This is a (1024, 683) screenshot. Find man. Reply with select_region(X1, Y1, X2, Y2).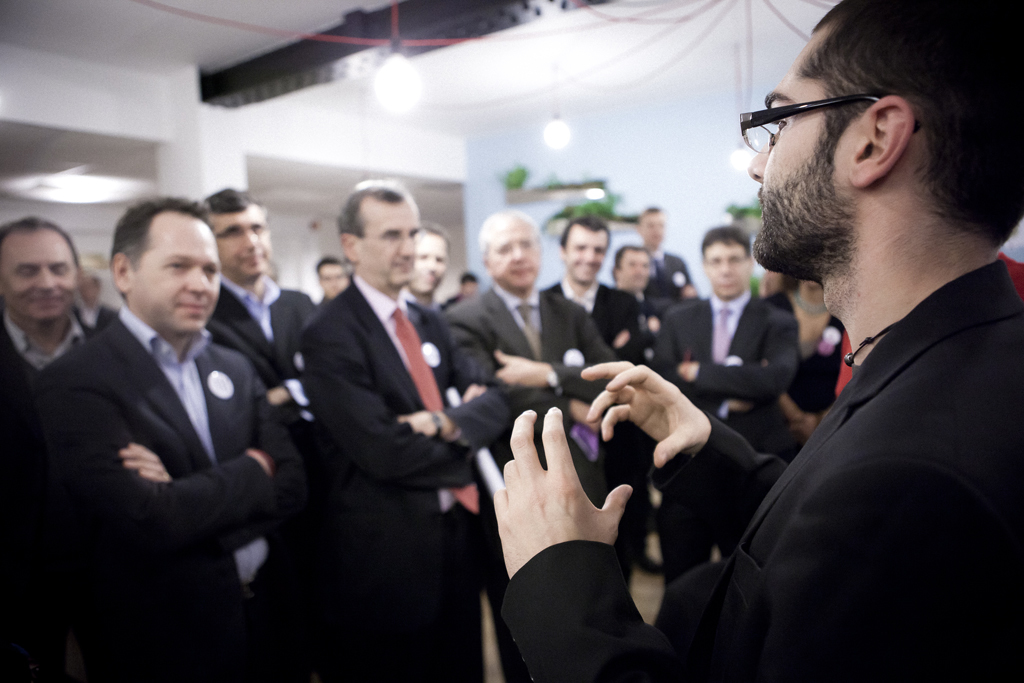
select_region(618, 241, 656, 293).
